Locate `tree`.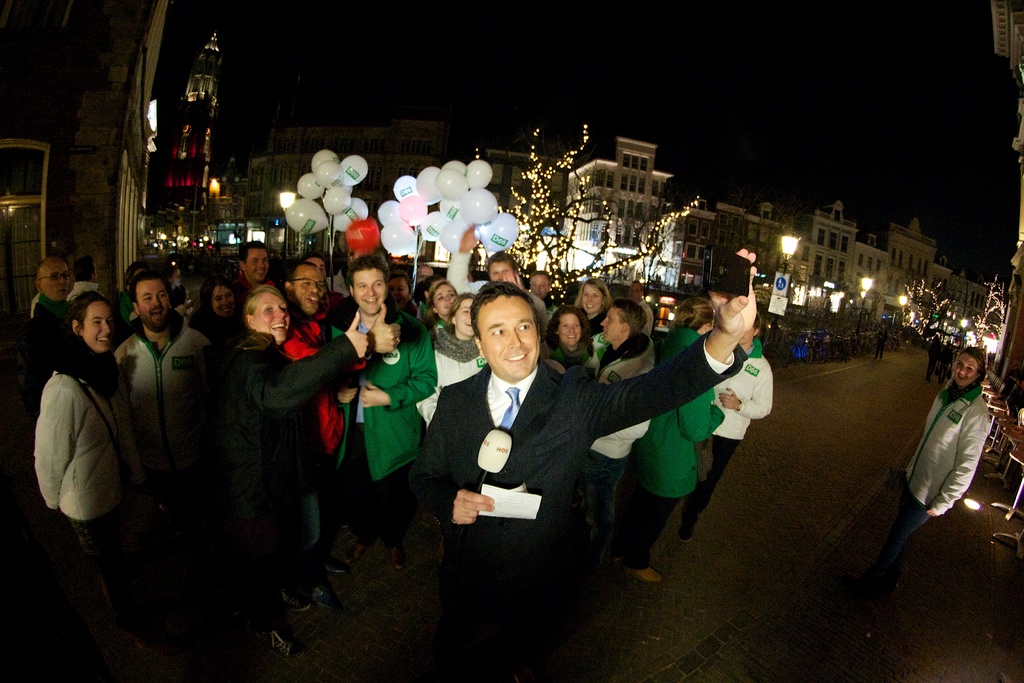
Bounding box: {"x1": 886, "y1": 269, "x2": 948, "y2": 344}.
